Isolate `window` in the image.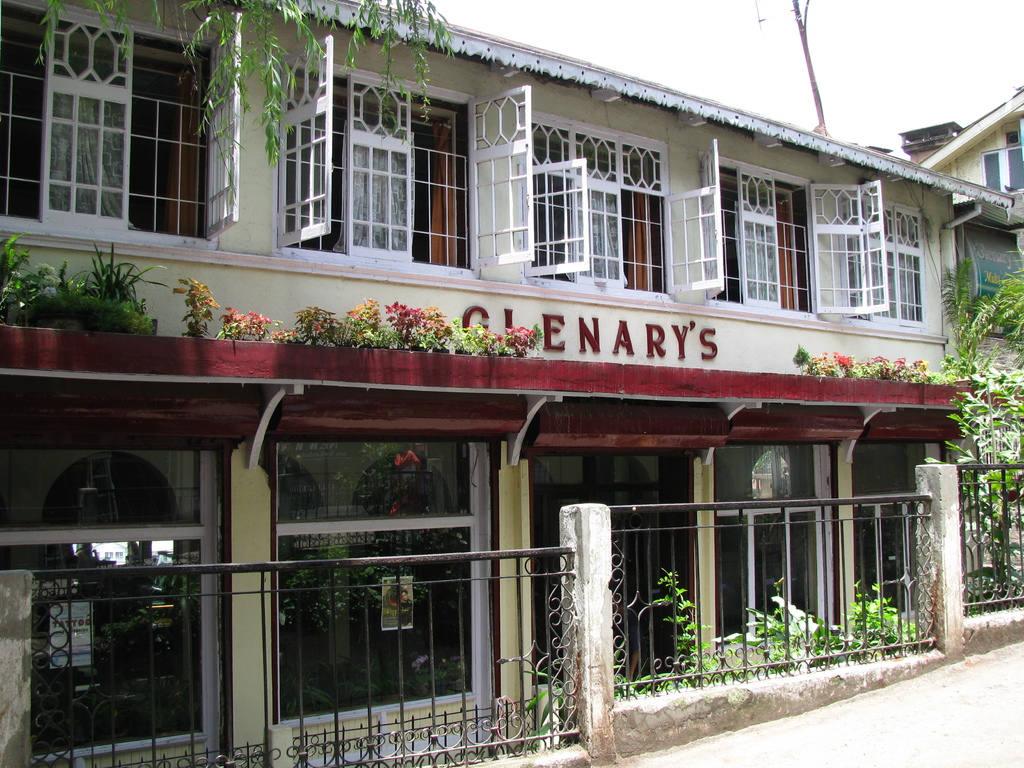
Isolated region: <bbox>863, 178, 925, 332</bbox>.
